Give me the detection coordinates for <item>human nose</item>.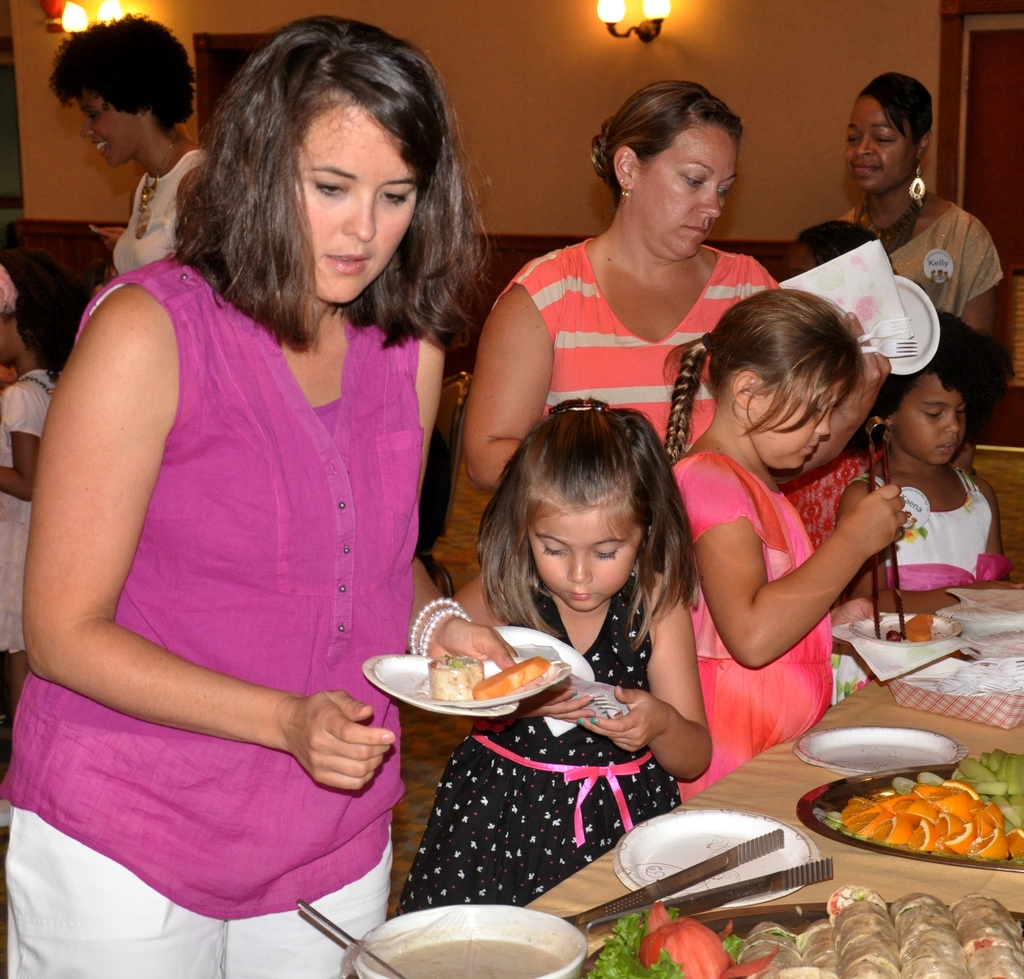
locate(563, 551, 593, 585).
